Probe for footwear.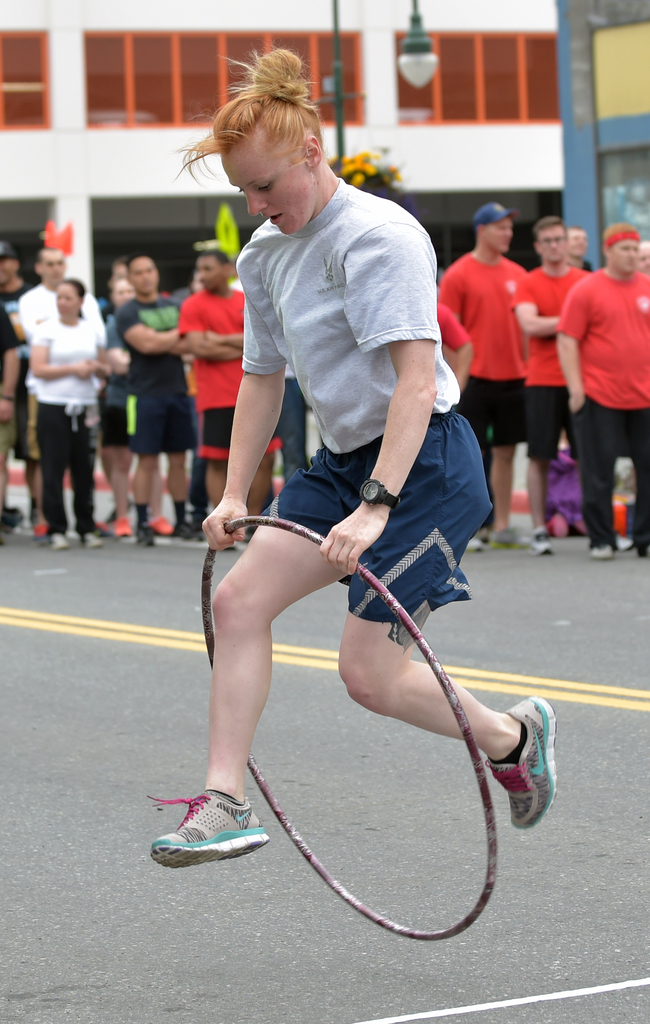
Probe result: [589,541,617,557].
